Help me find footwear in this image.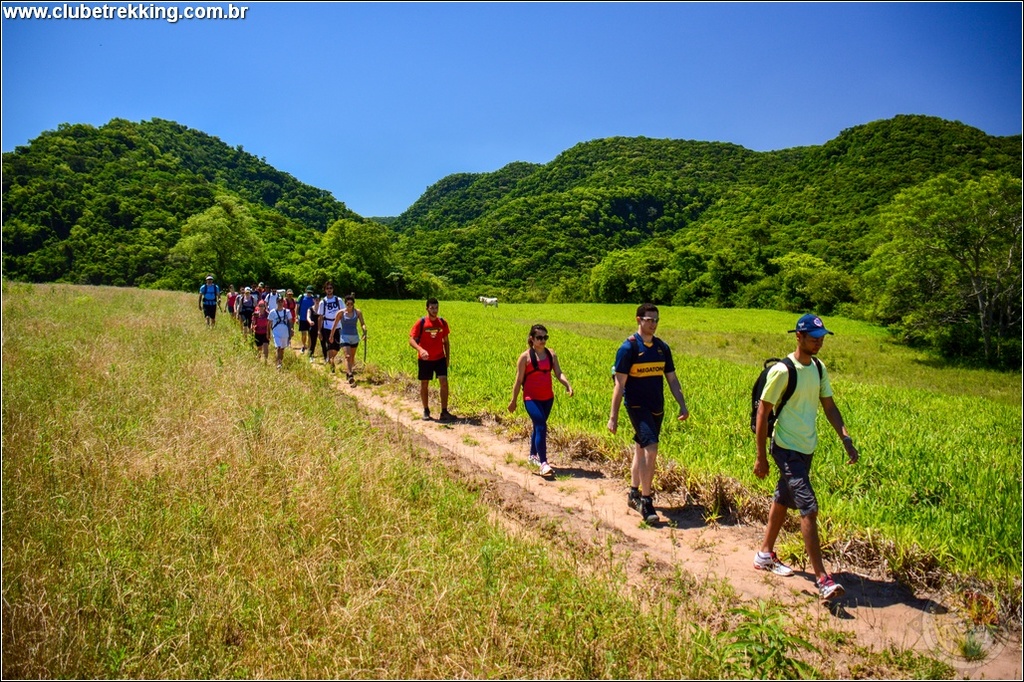
Found it: (left=751, top=546, right=789, bottom=586).
